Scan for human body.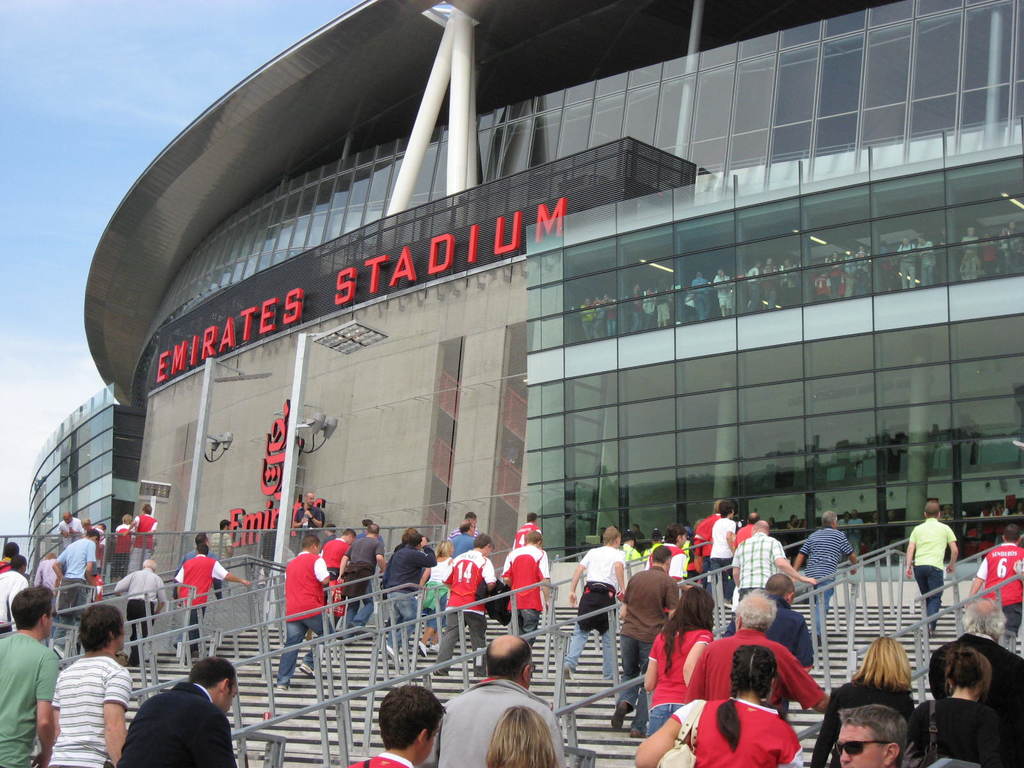
Scan result: rect(0, 582, 57, 767).
